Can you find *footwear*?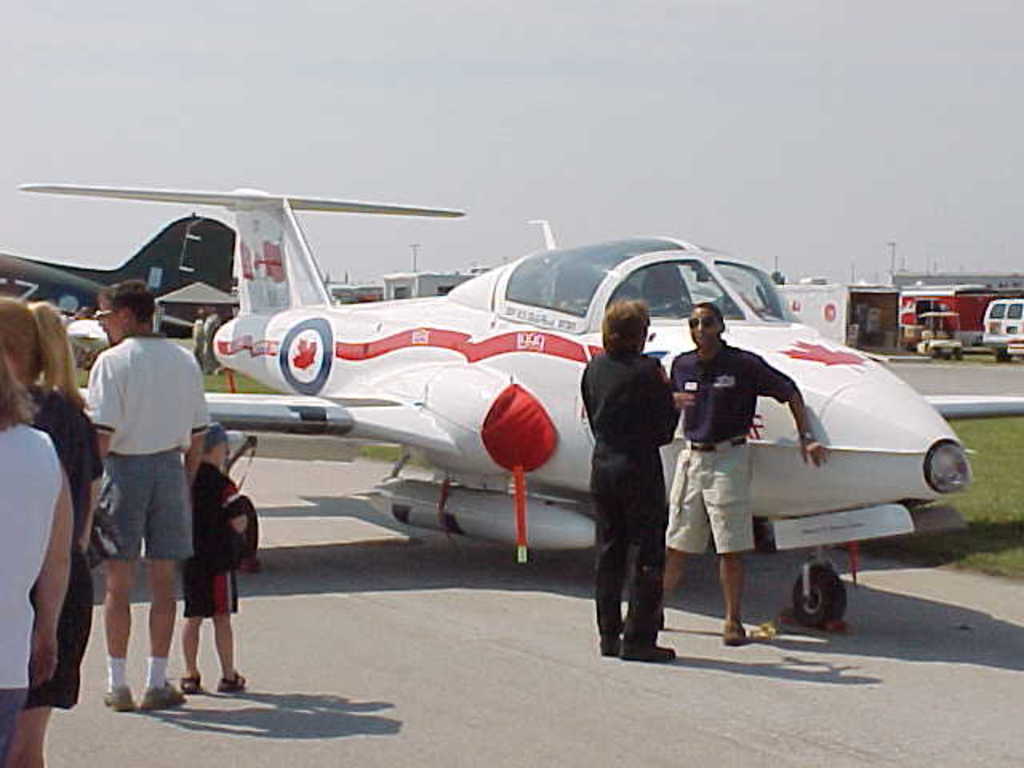
Yes, bounding box: [213, 667, 243, 694].
